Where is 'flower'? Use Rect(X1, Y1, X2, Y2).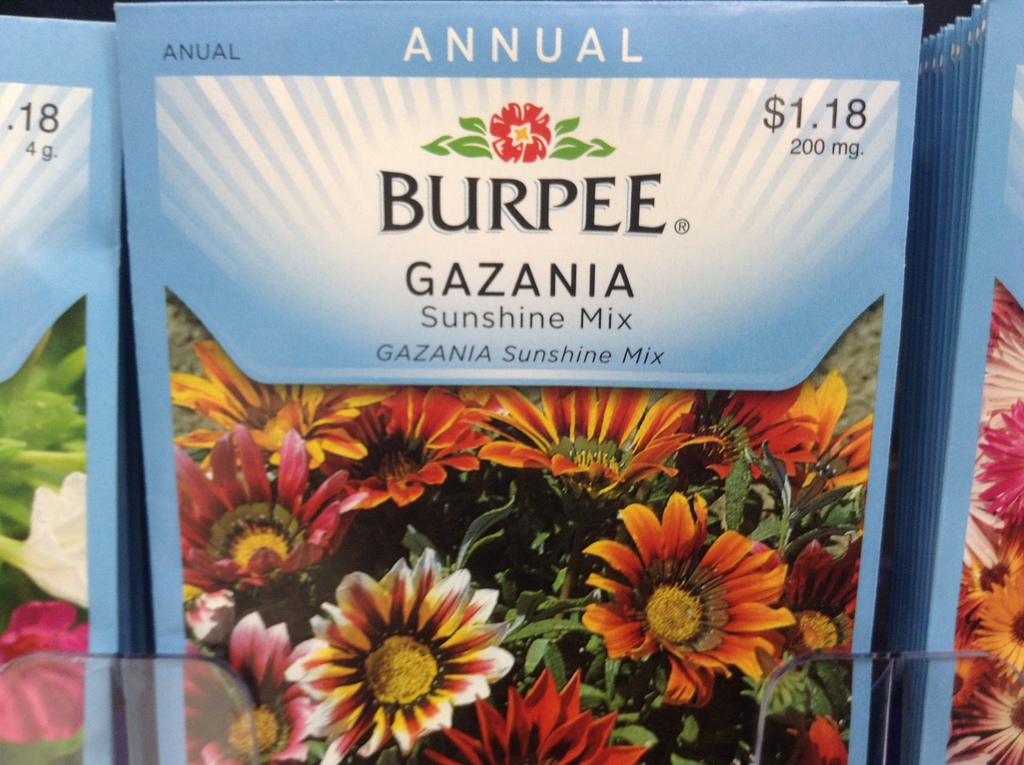
Rect(422, 665, 644, 764).
